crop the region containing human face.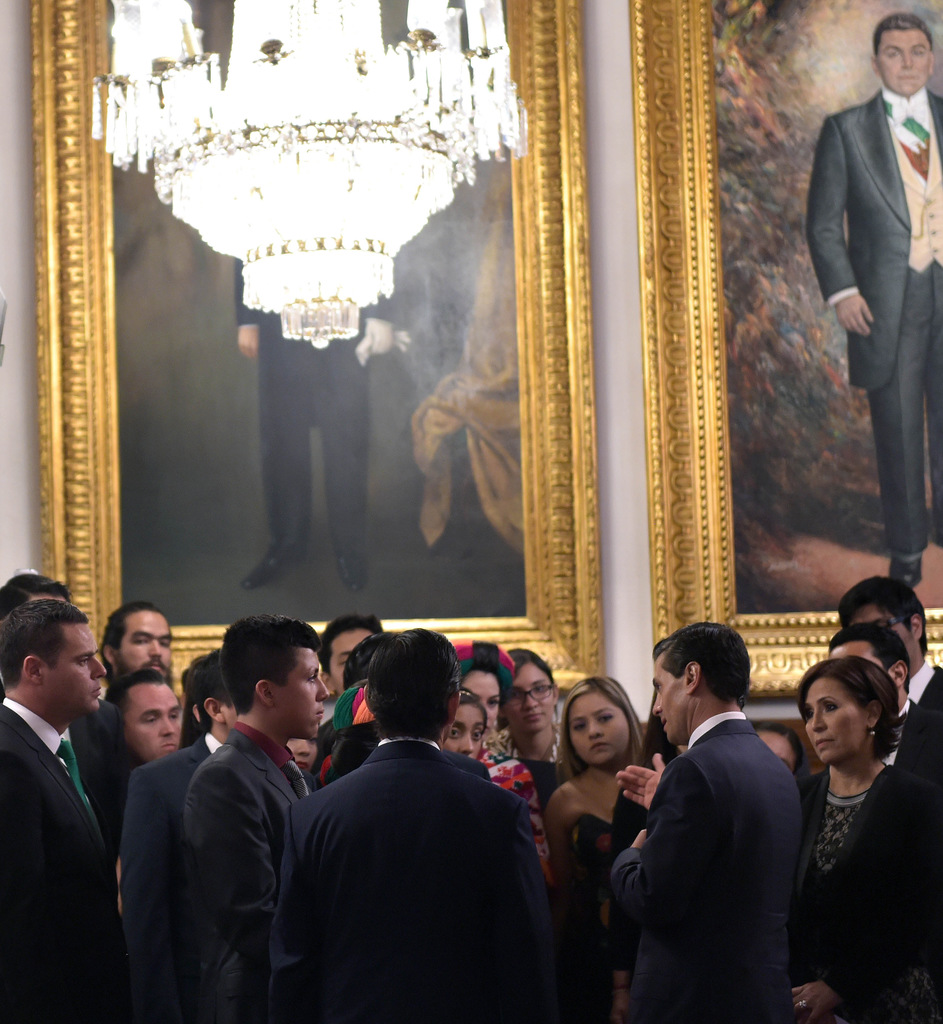
Crop region: <region>126, 682, 178, 760</region>.
